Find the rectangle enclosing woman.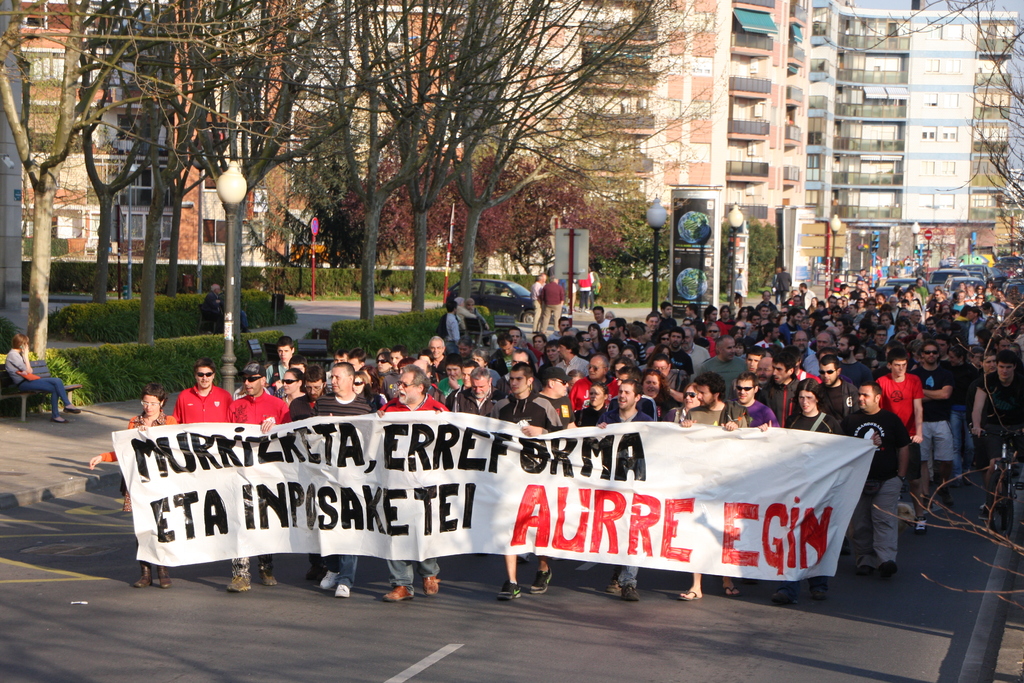
Rect(529, 336, 550, 359).
